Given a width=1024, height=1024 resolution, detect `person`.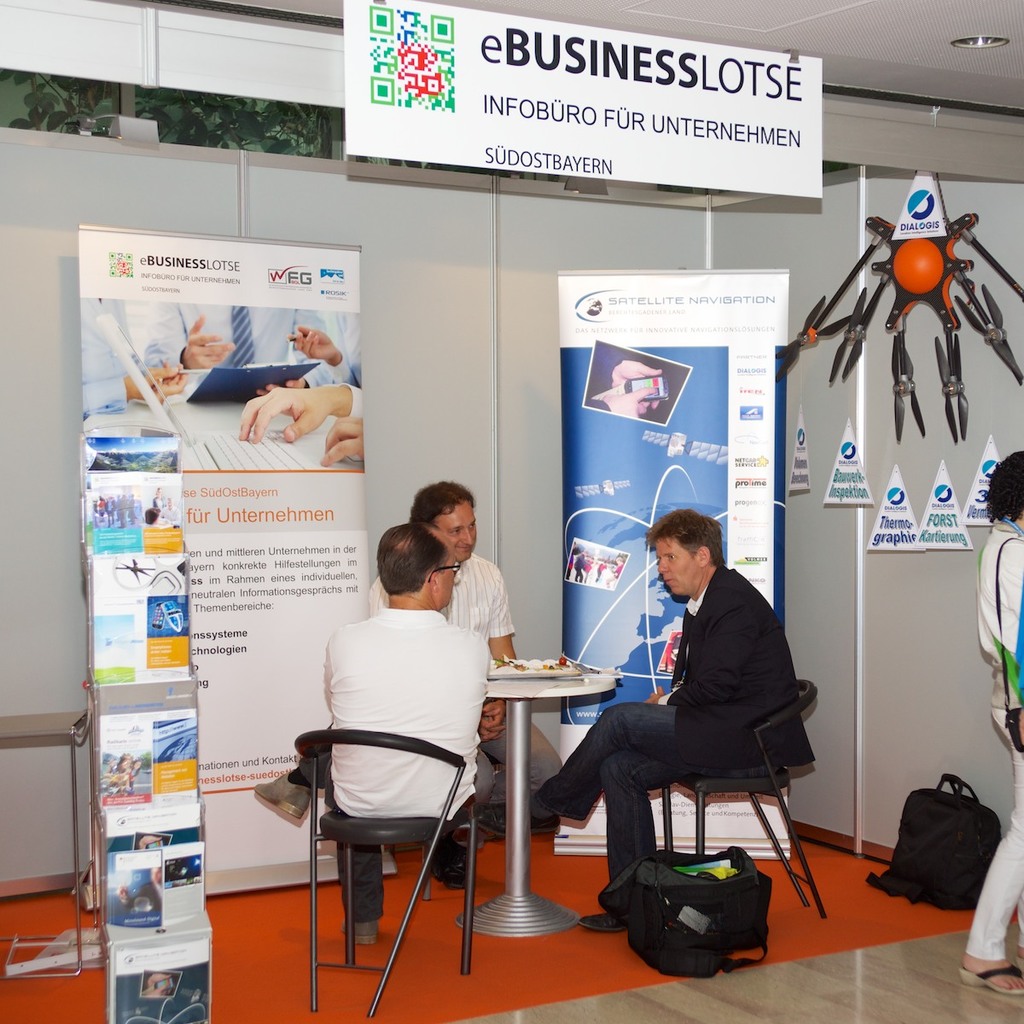
crop(143, 294, 348, 395).
